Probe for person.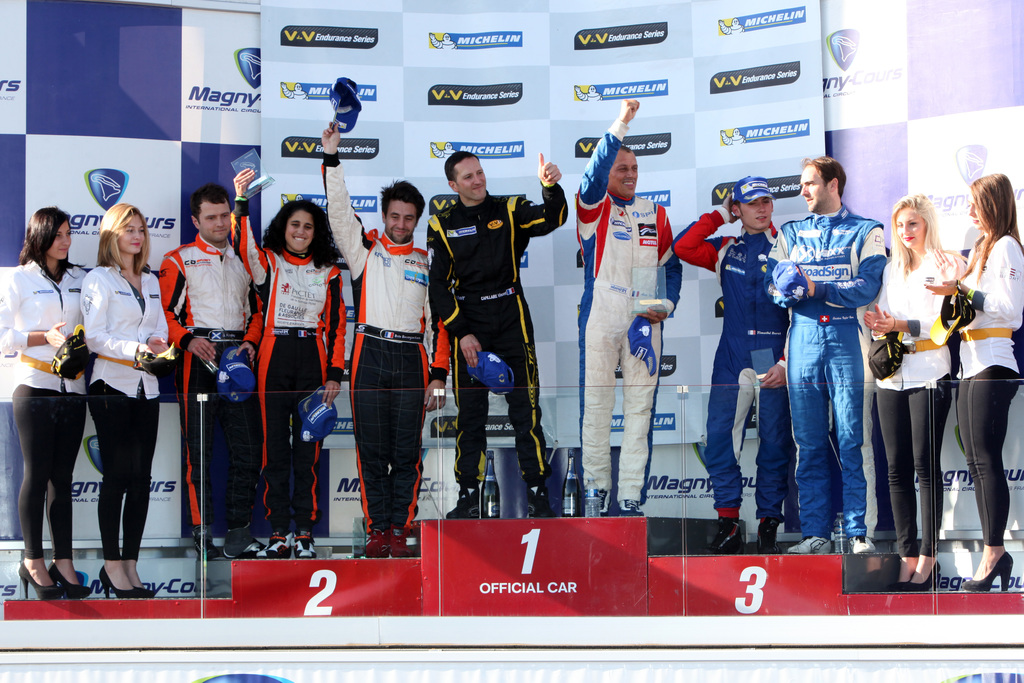
Probe result: locate(856, 193, 979, 586).
